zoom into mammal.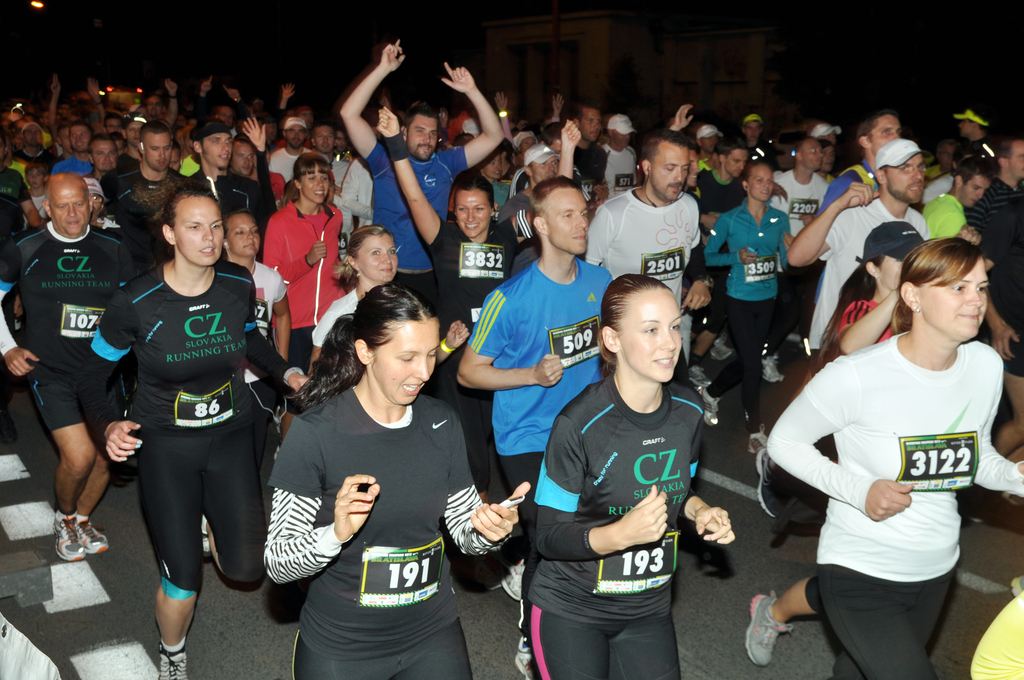
Zoom target: detection(812, 133, 928, 356).
